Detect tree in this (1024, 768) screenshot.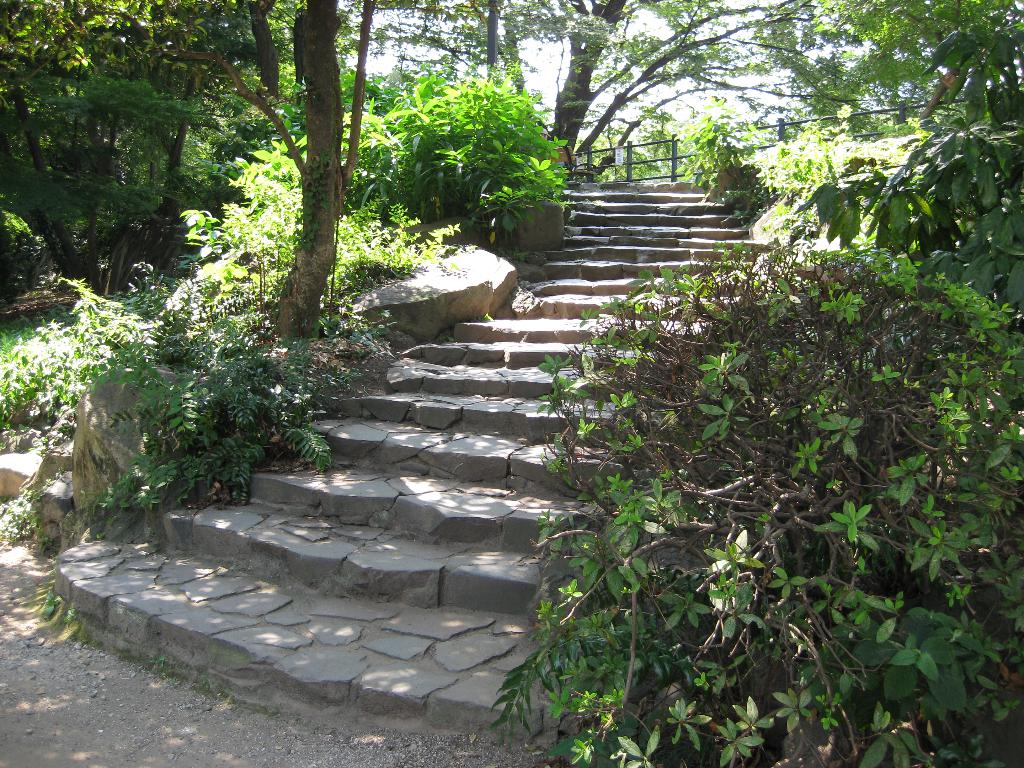
Detection: (378, 0, 852, 169).
